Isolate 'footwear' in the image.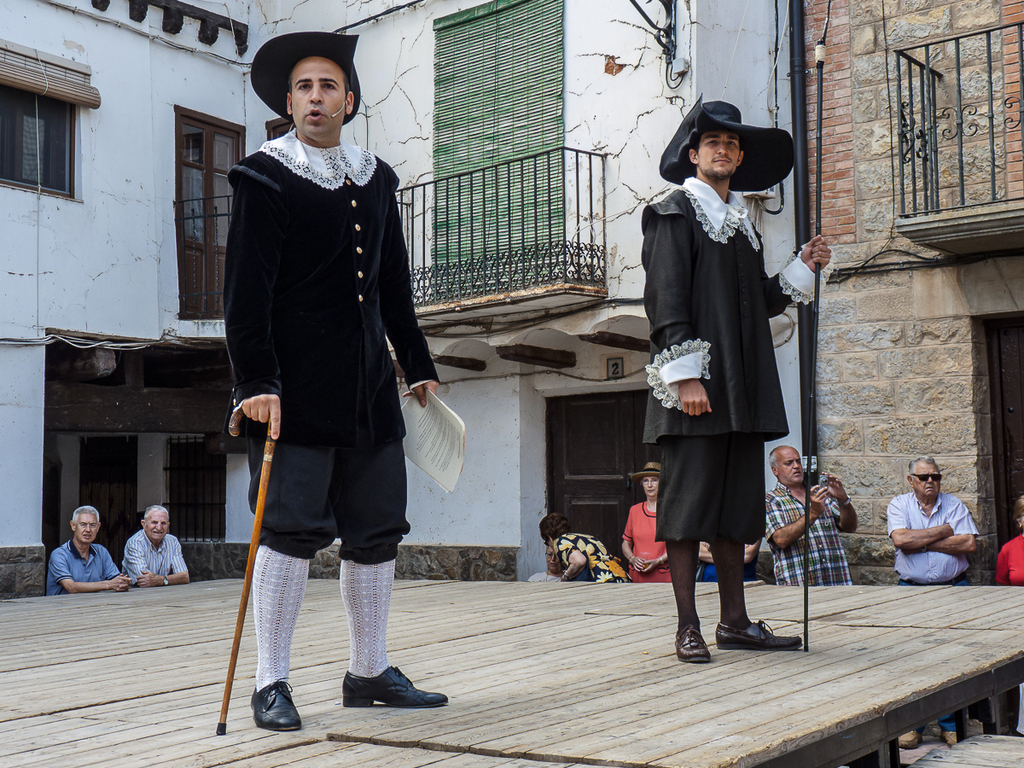
Isolated region: select_region(938, 731, 961, 744).
